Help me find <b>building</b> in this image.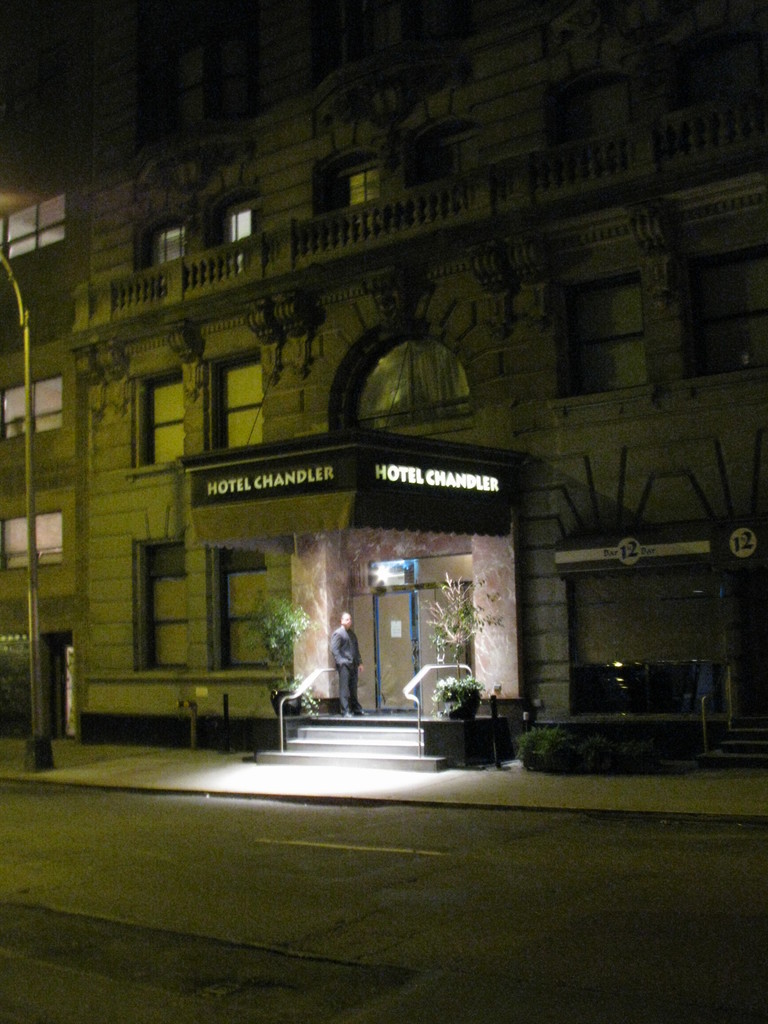
Found it: detection(0, 118, 72, 733).
